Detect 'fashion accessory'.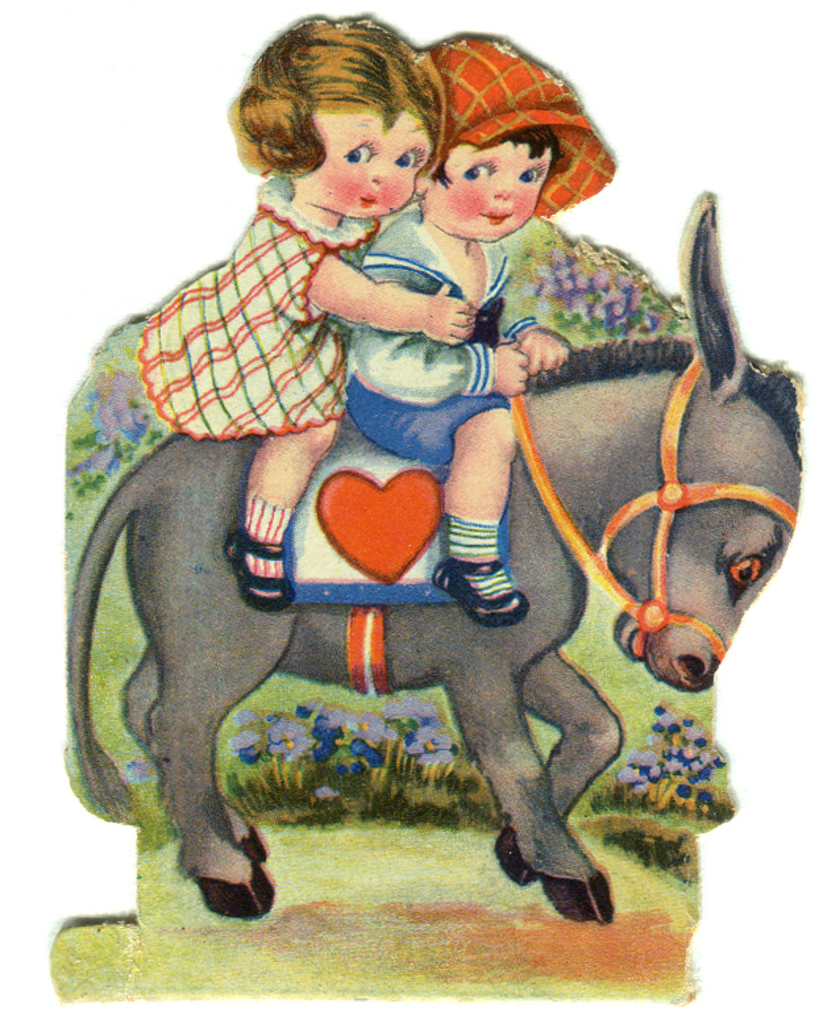
Detected at (left=454, top=299, right=504, bottom=346).
